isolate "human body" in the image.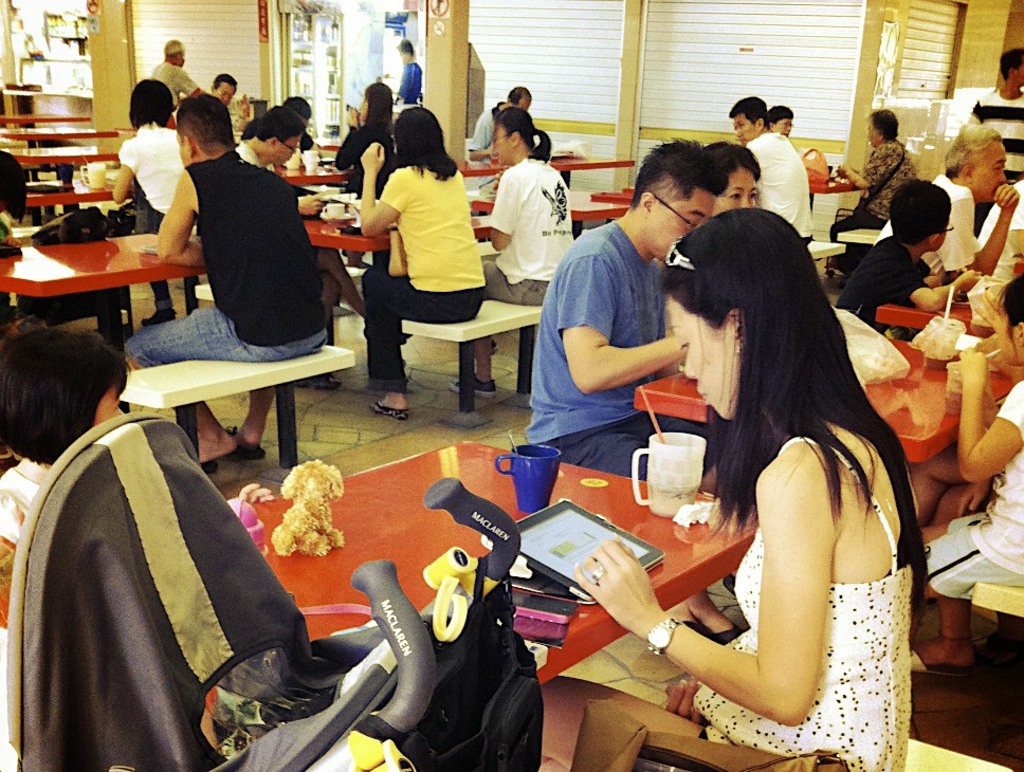
Isolated region: l=452, t=150, r=571, b=402.
